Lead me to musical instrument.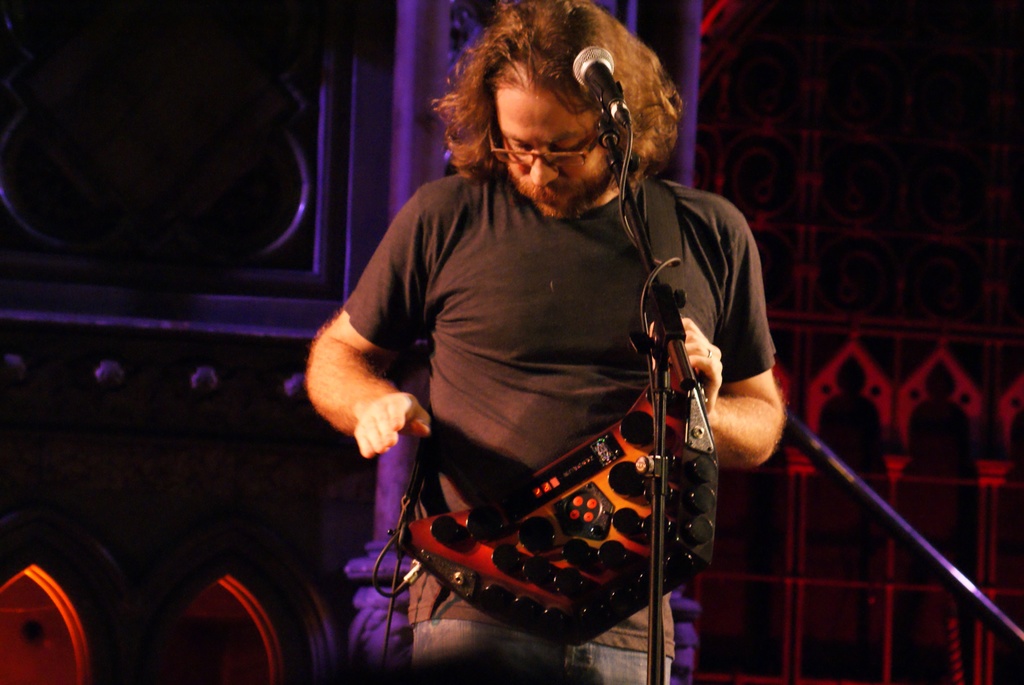
Lead to 385,268,714,650.
